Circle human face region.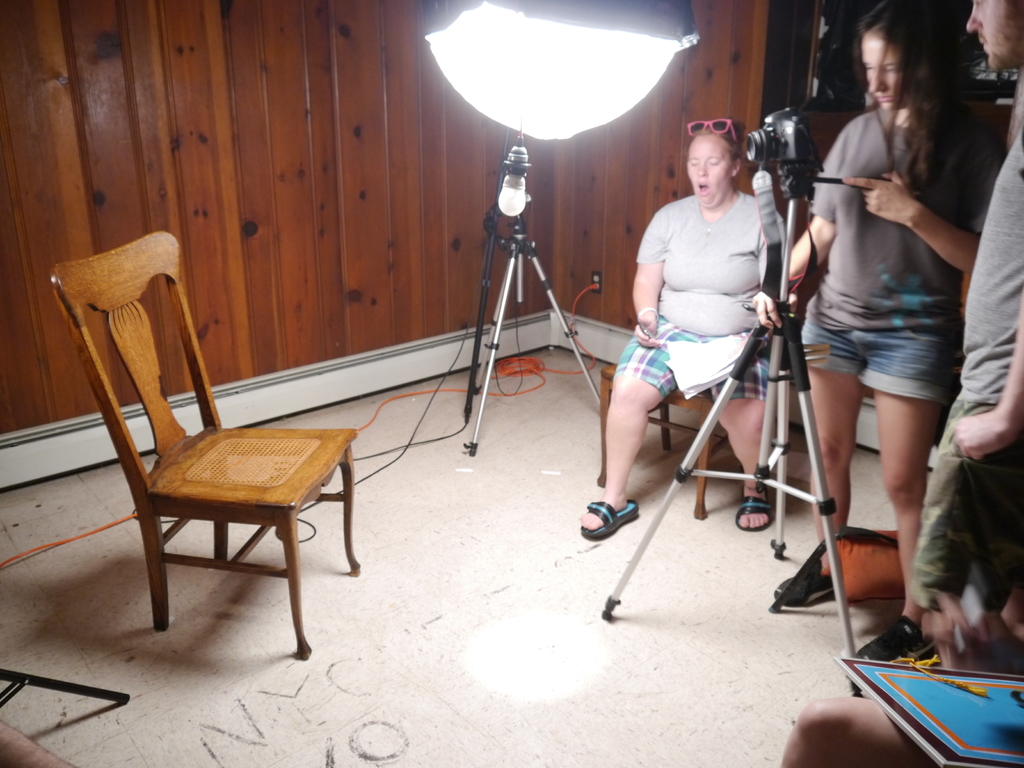
Region: <region>963, 1, 1023, 77</region>.
